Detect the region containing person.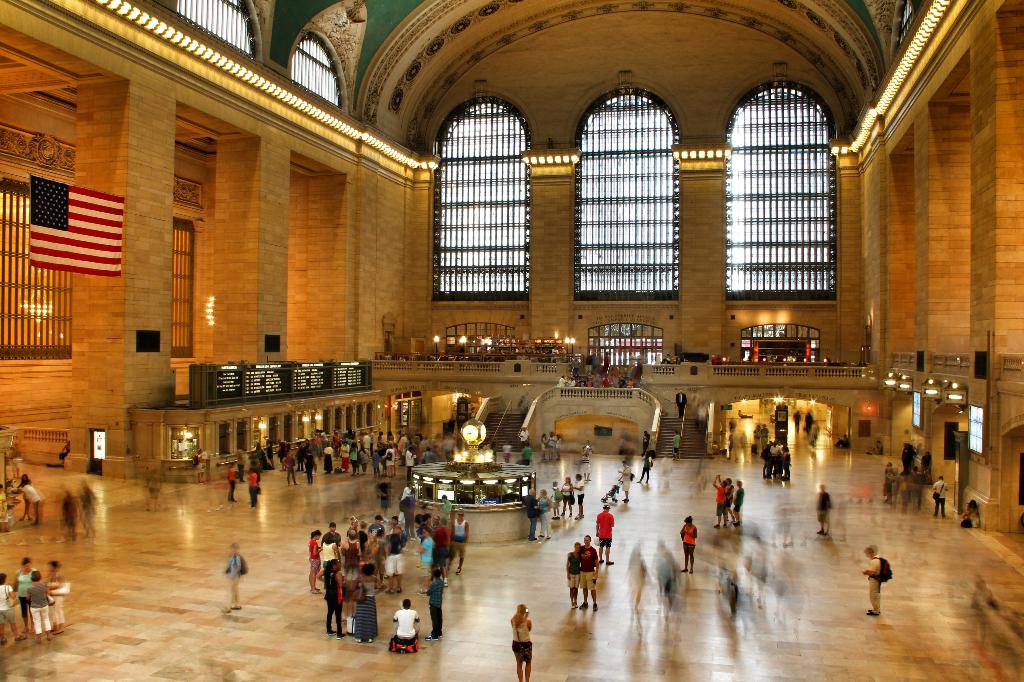
(566,534,598,611).
